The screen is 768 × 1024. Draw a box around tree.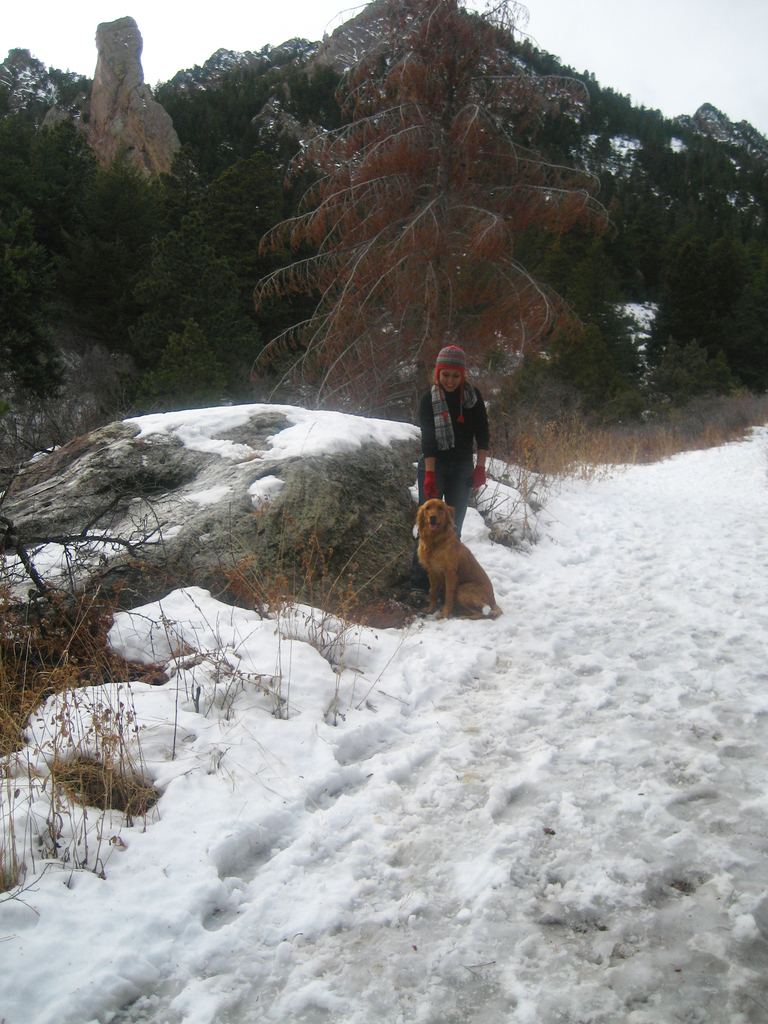
bbox(233, 0, 598, 414).
